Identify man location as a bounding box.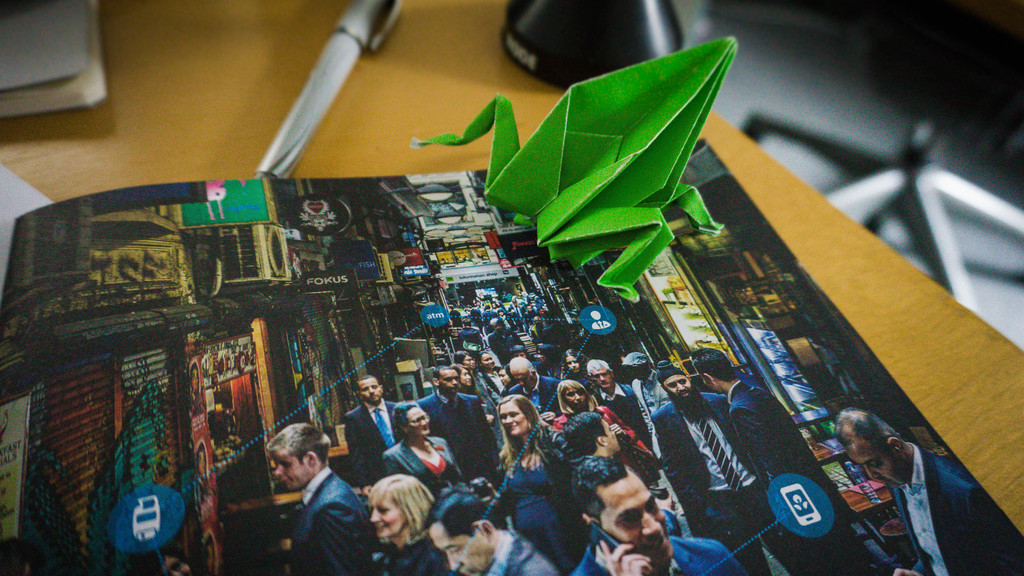
x1=236 y1=431 x2=376 y2=572.
